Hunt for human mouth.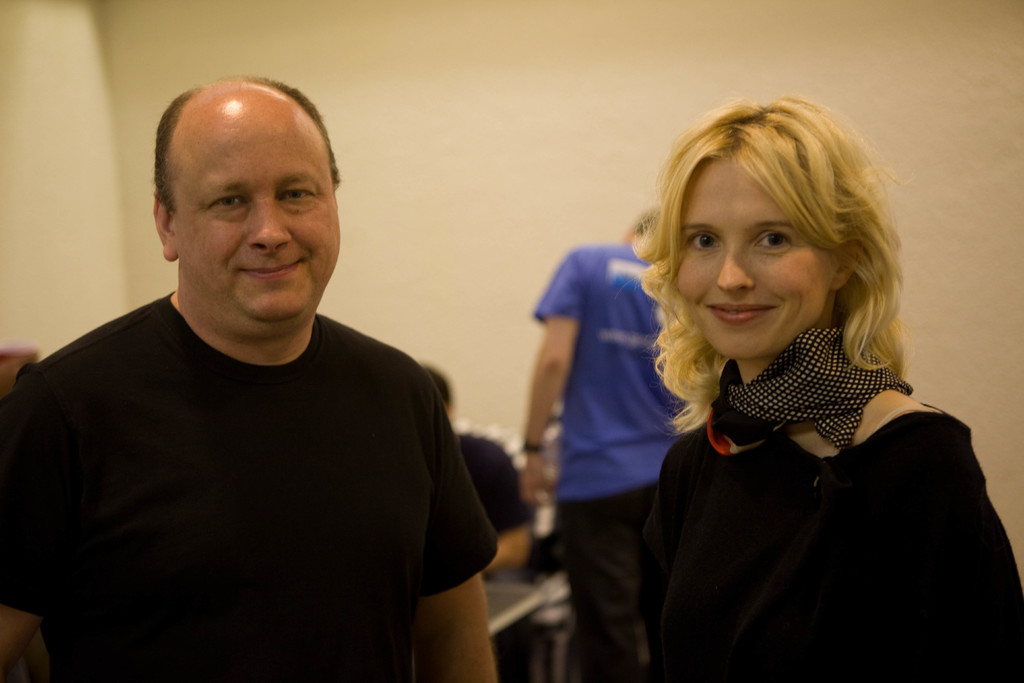
Hunted down at l=239, t=258, r=312, b=284.
